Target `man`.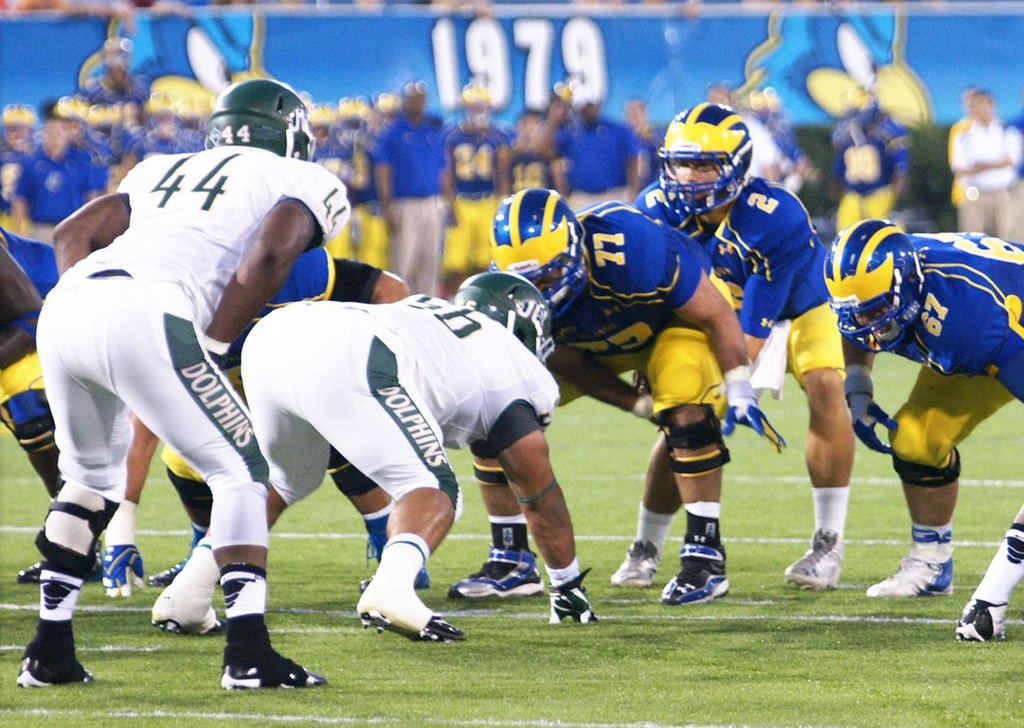
Target region: {"left": 145, "top": 272, "right": 609, "bottom": 644}.
